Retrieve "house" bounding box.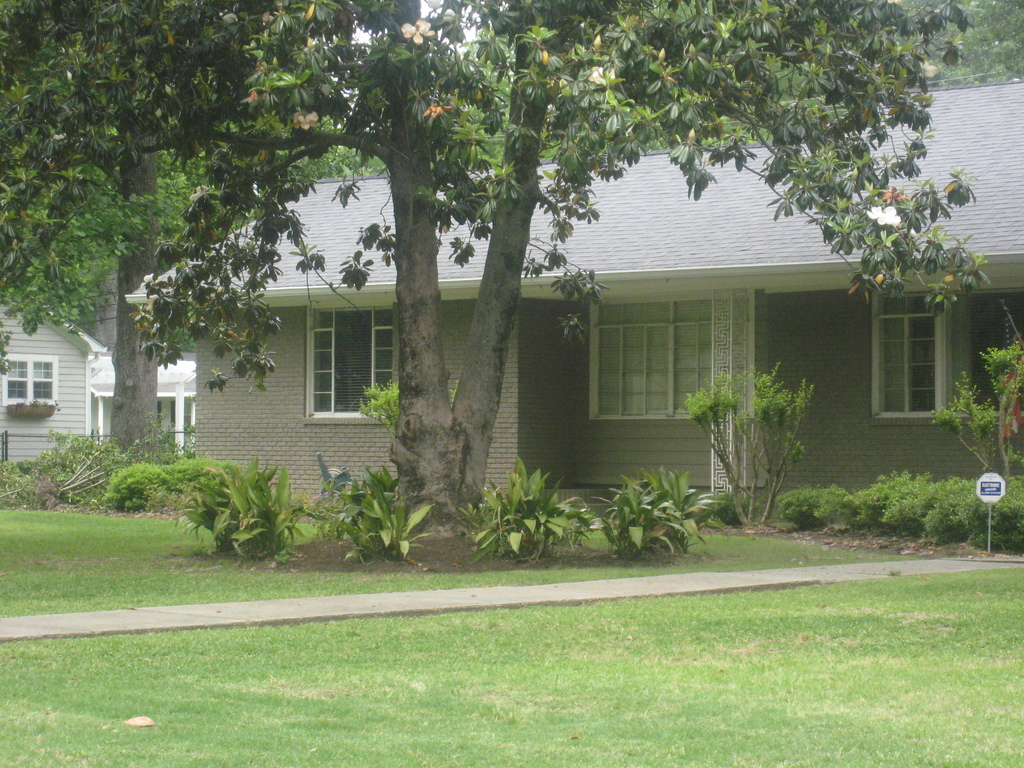
Bounding box: bbox=[67, 51, 979, 575].
